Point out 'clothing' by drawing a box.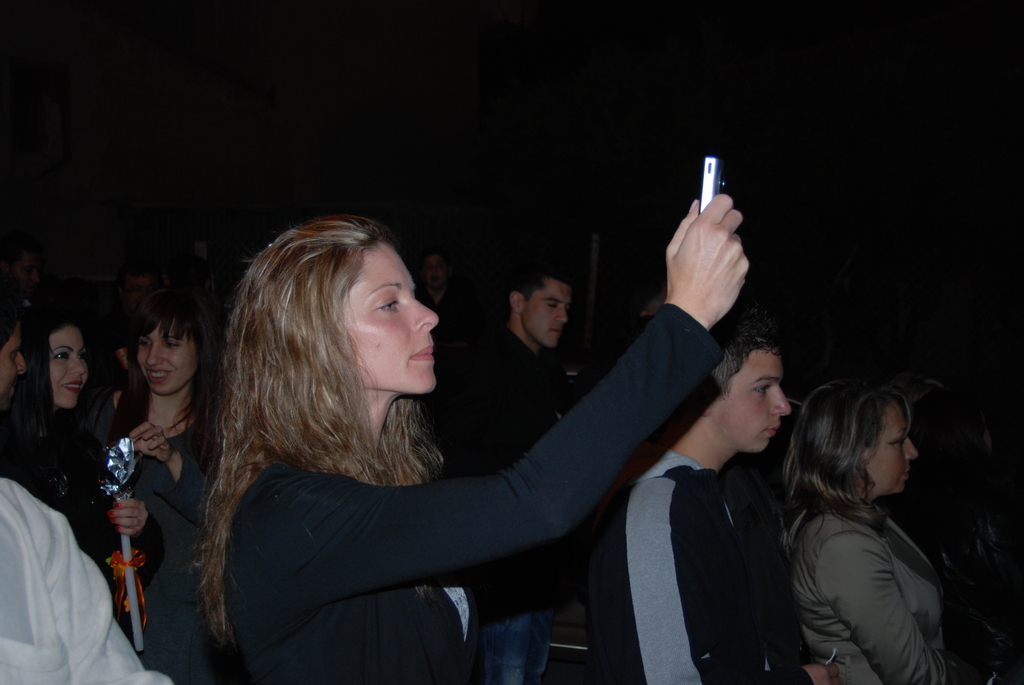
box=[224, 304, 721, 684].
